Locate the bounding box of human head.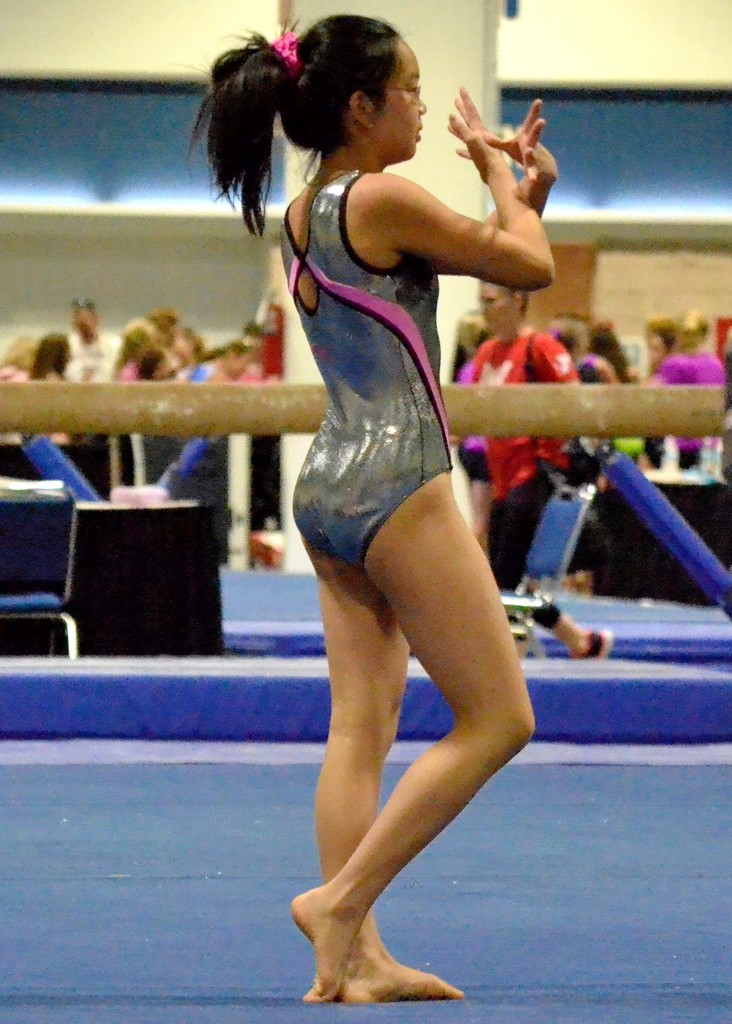
Bounding box: <bbox>477, 278, 530, 328</bbox>.
